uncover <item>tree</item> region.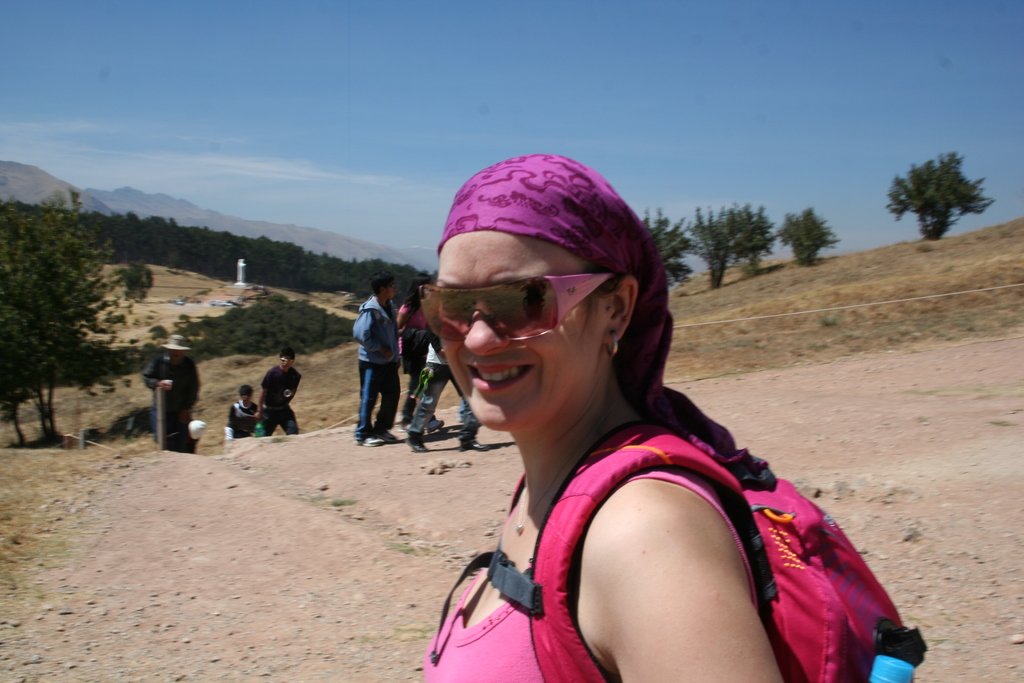
Uncovered: left=634, top=211, right=687, bottom=295.
